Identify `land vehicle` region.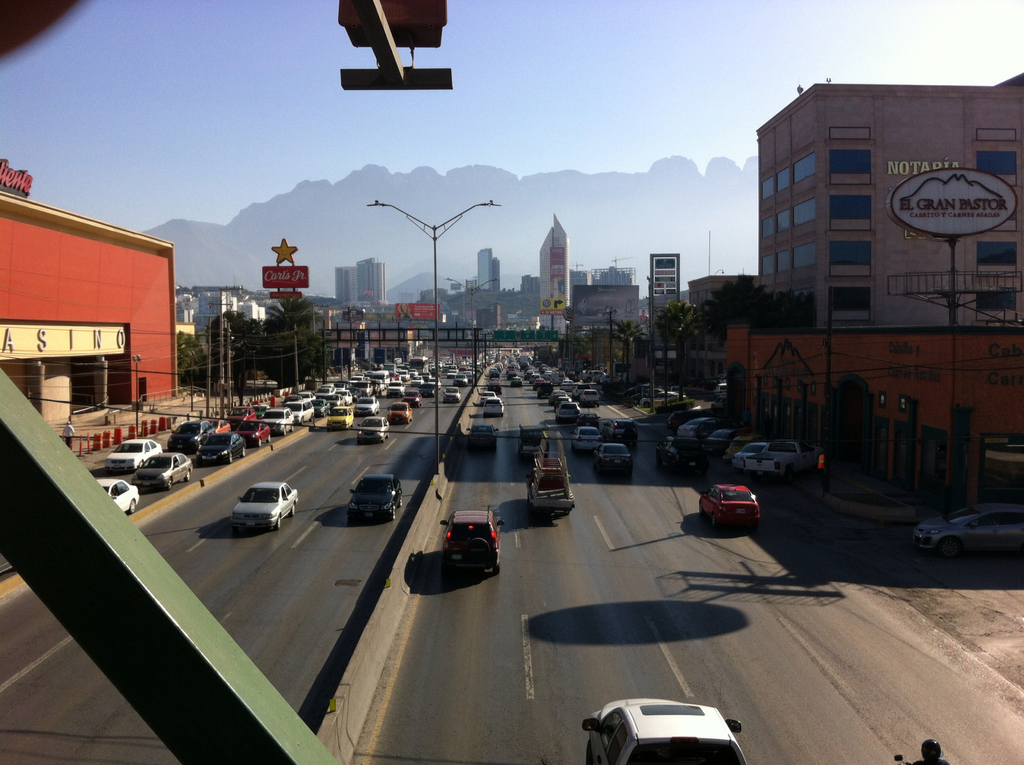
Region: x1=915, y1=499, x2=1023, y2=561.
